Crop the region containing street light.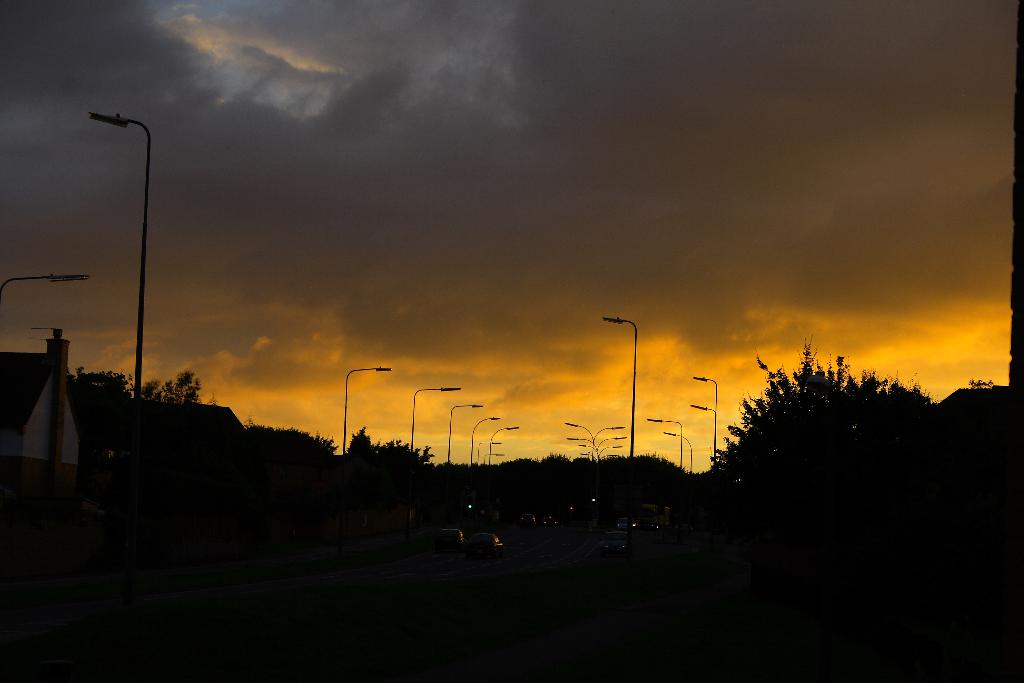
Crop region: bbox=(86, 112, 148, 411).
